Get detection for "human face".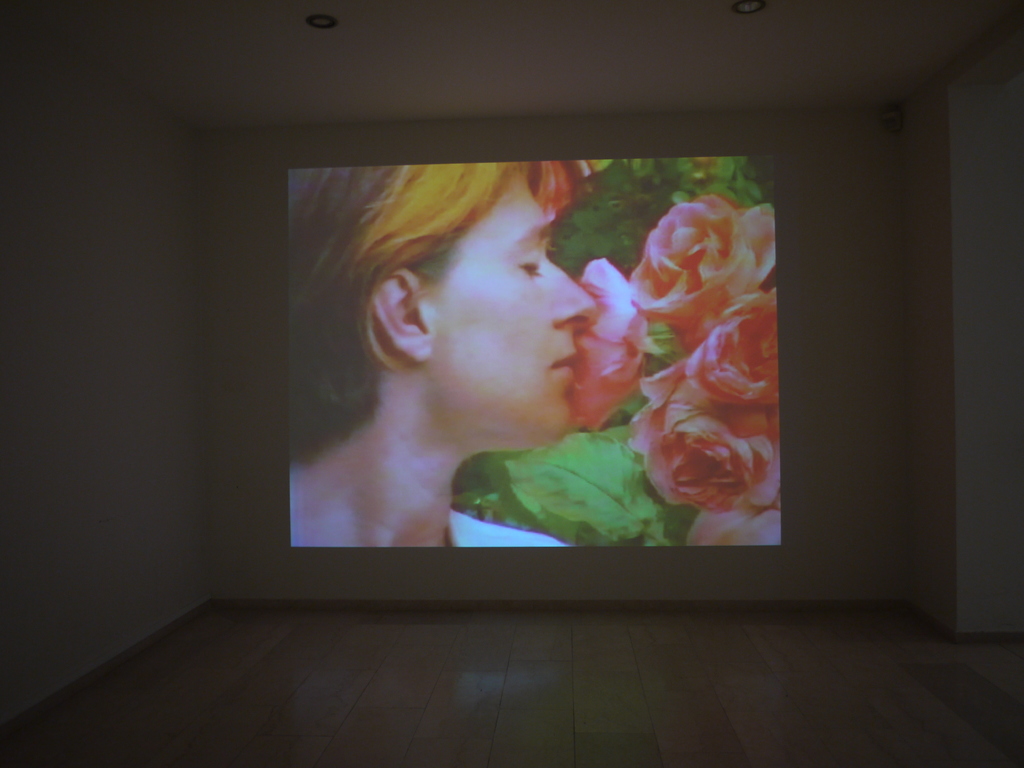
Detection: [434, 162, 598, 449].
